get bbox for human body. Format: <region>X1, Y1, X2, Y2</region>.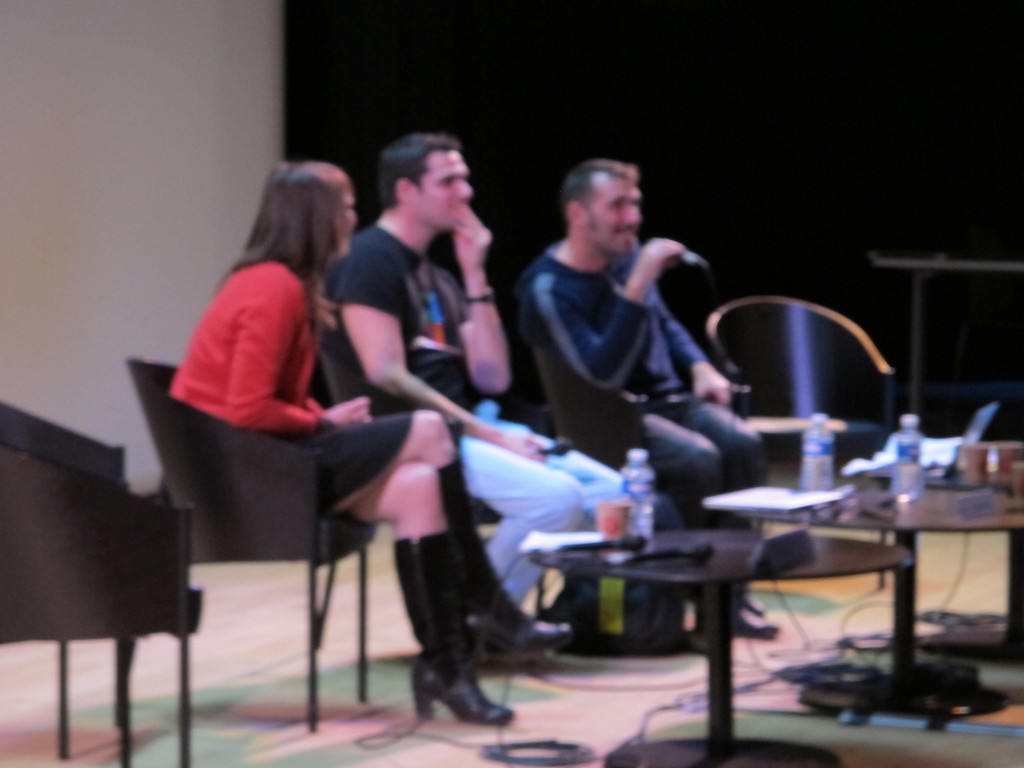
<region>316, 204, 634, 673</region>.
